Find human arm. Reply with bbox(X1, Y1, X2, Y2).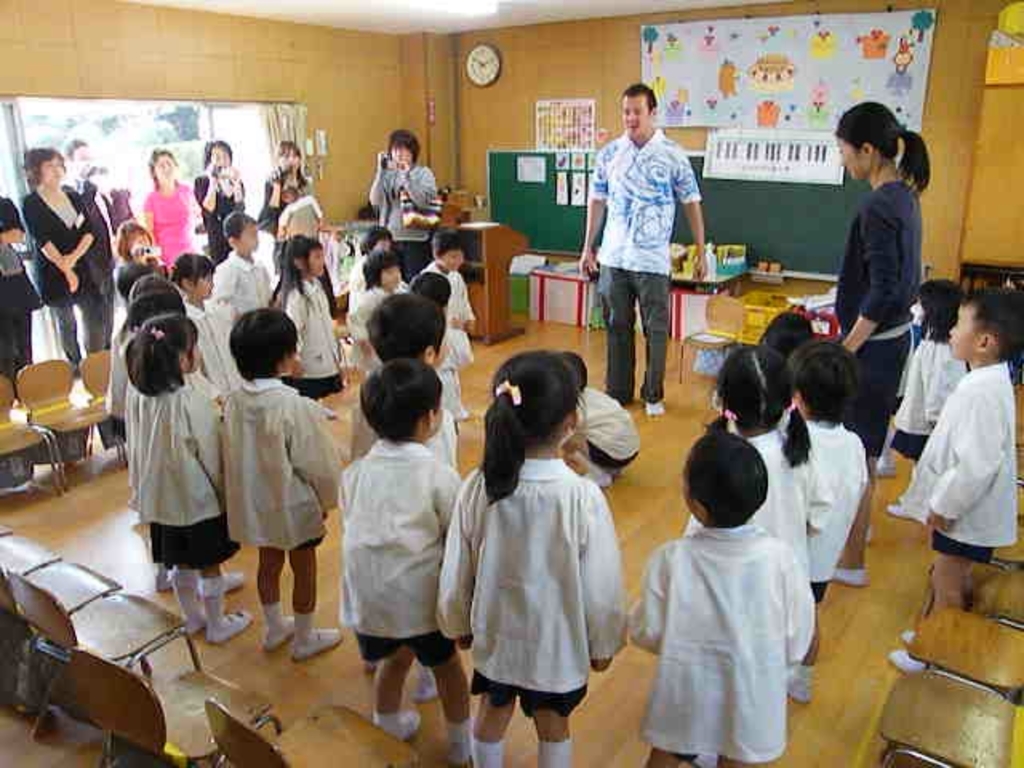
bbox(459, 278, 480, 336).
